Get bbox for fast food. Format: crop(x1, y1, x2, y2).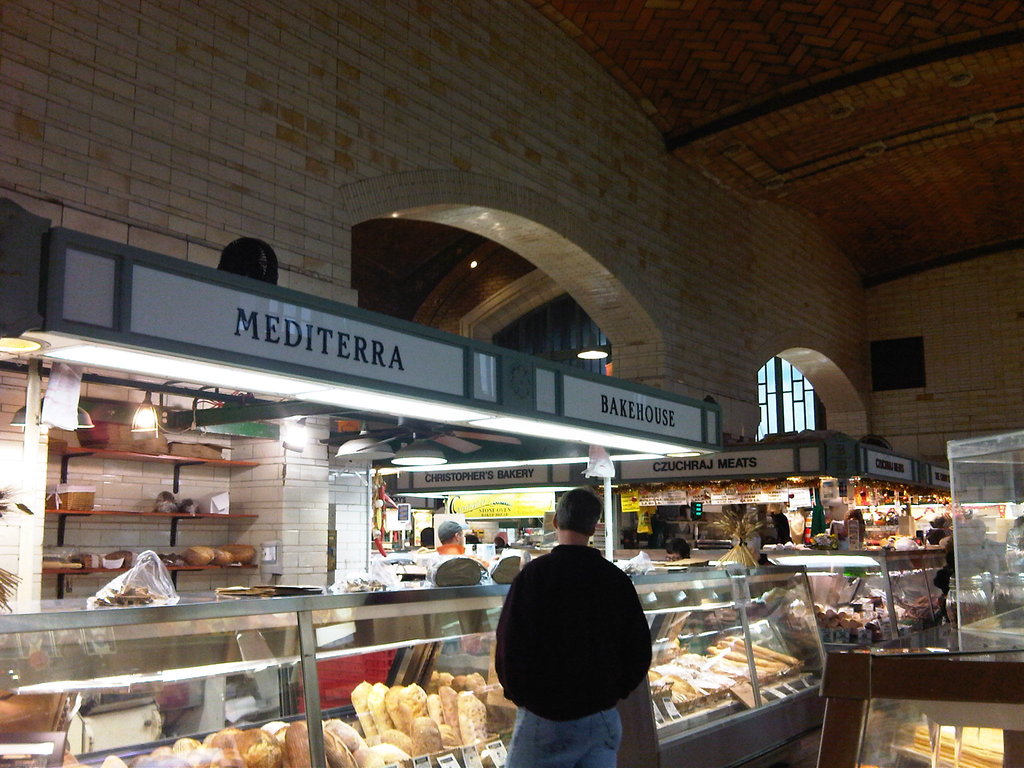
crop(424, 691, 454, 723).
